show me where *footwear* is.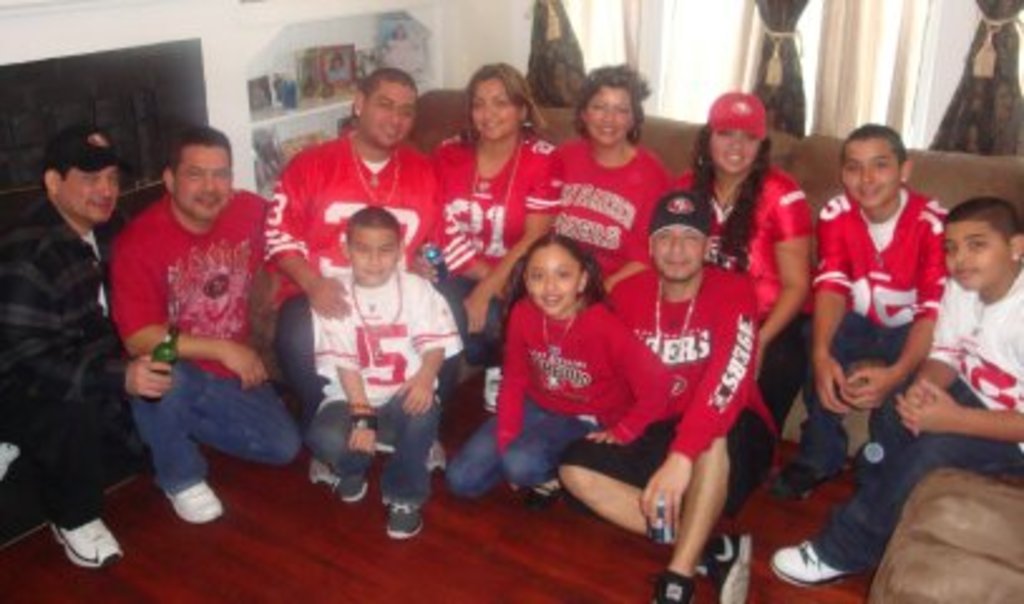
*footwear* is at BBox(161, 478, 224, 526).
